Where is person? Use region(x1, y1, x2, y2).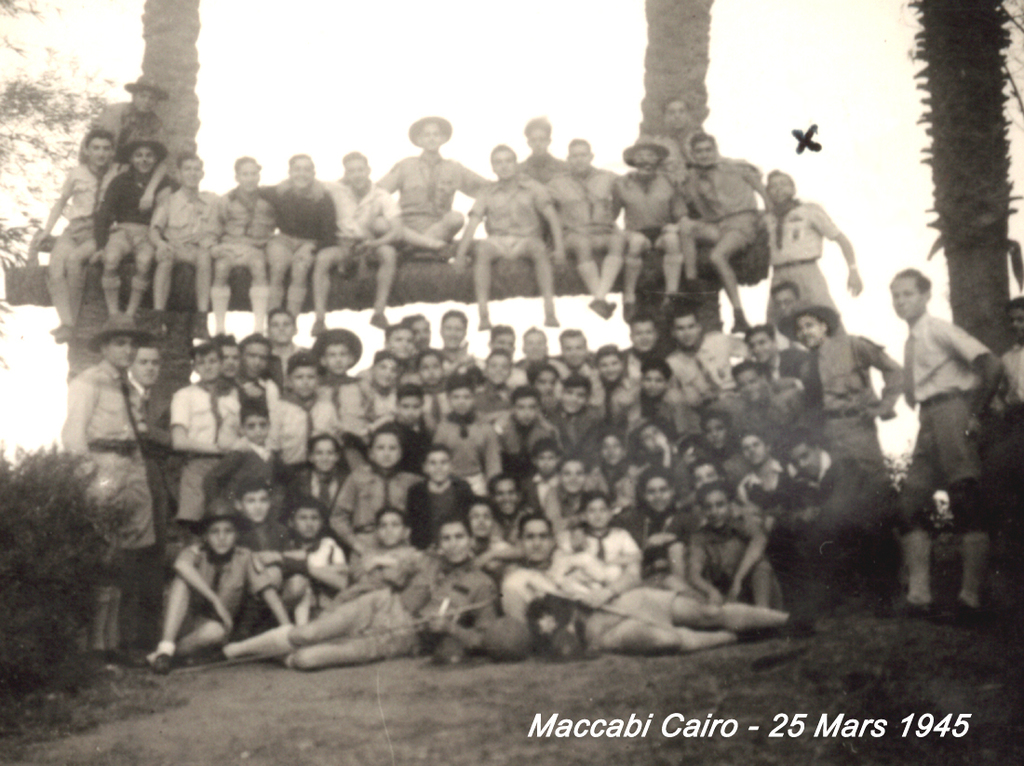
region(33, 133, 126, 343).
